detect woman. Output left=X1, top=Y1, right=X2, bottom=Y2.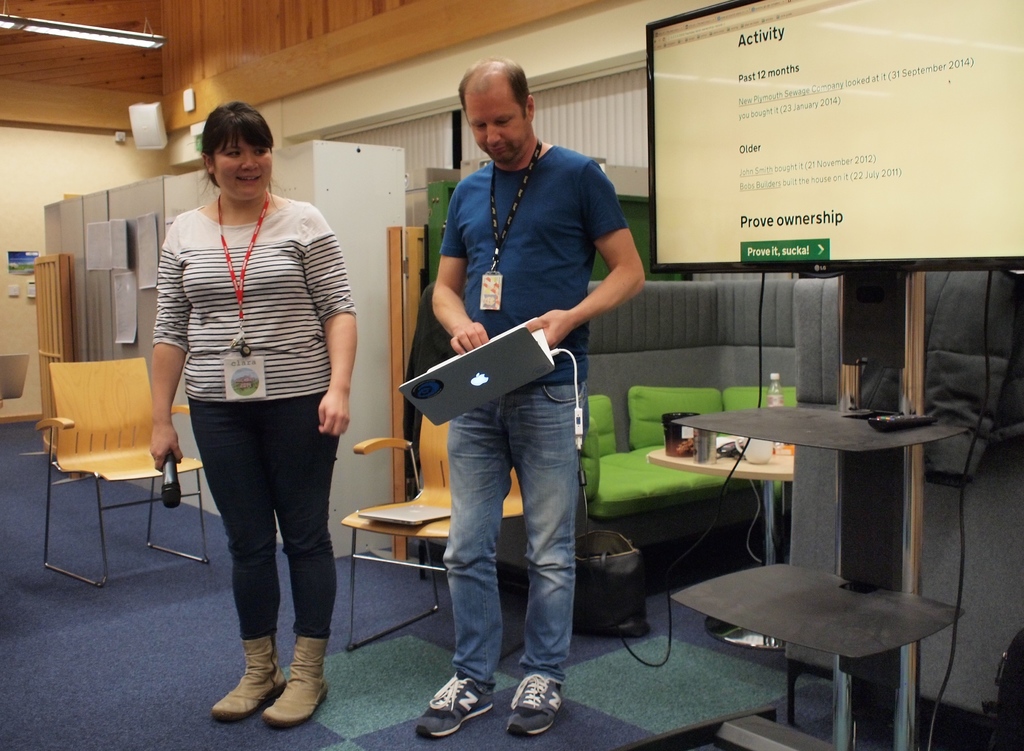
left=139, top=94, right=353, bottom=731.
